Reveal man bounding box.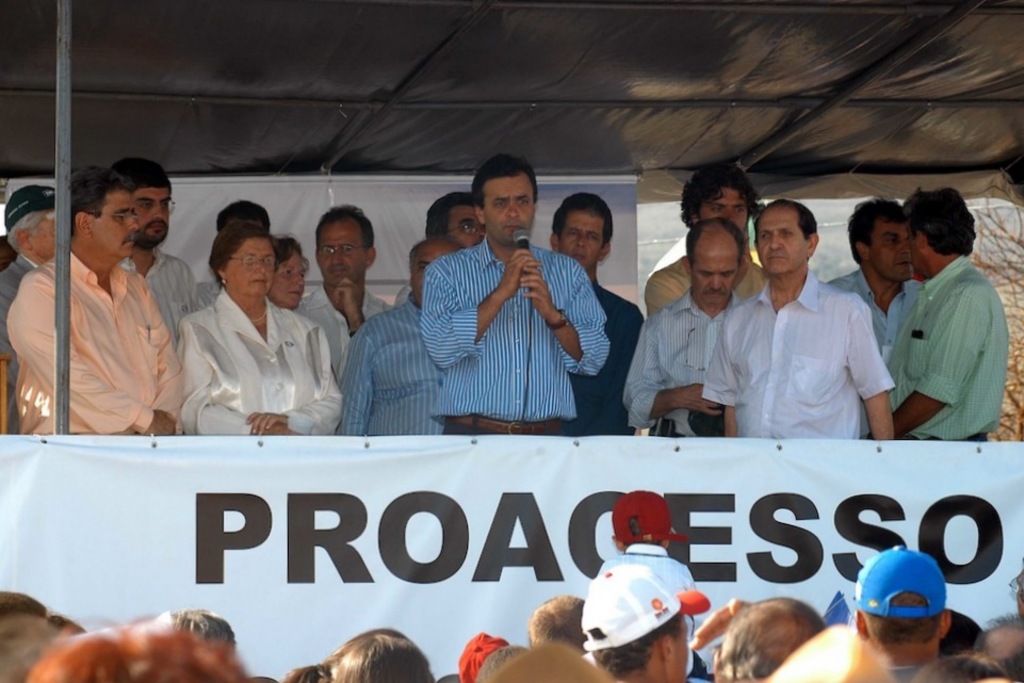
Revealed: <region>548, 191, 650, 437</region>.
